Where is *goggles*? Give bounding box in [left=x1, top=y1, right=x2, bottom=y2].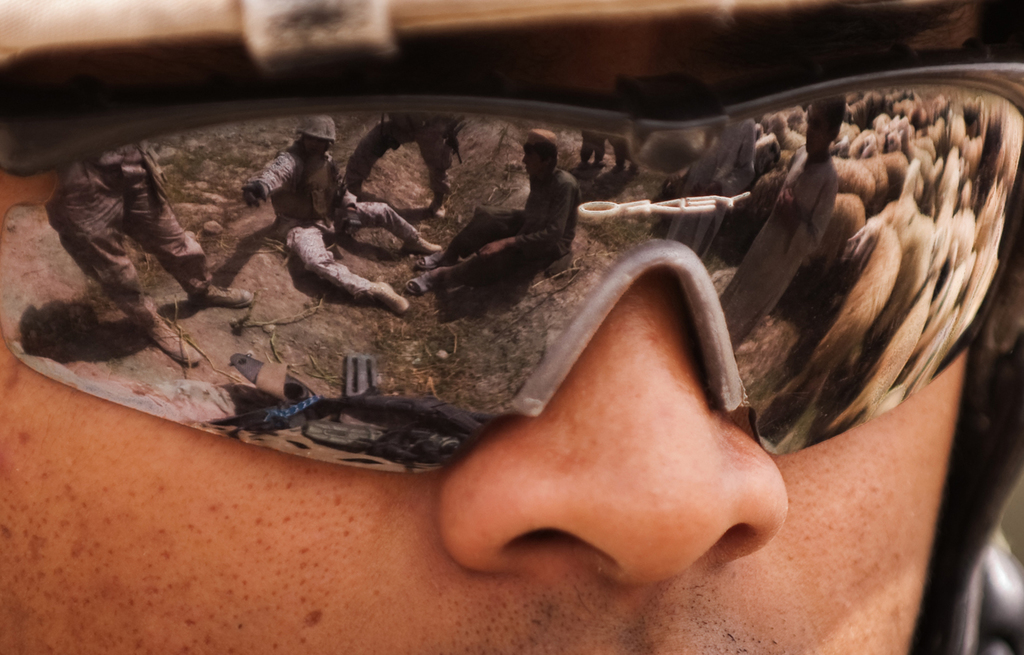
[left=53, top=48, right=1017, bottom=523].
